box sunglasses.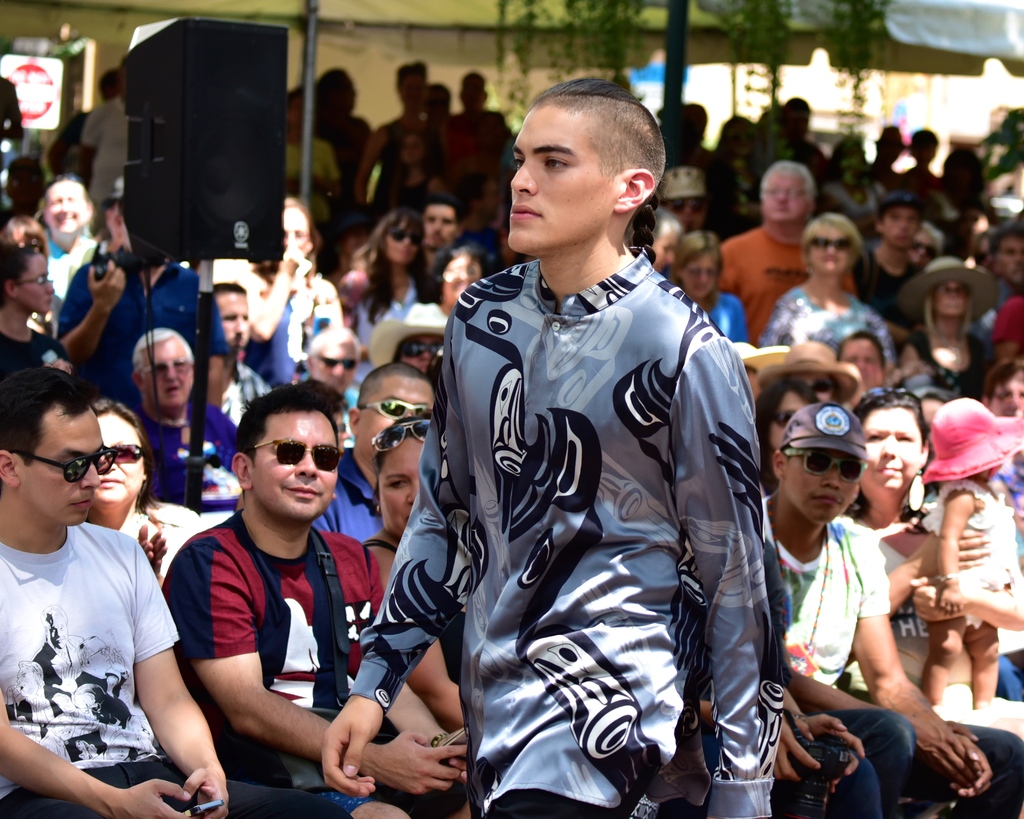
left=319, top=358, right=358, bottom=369.
